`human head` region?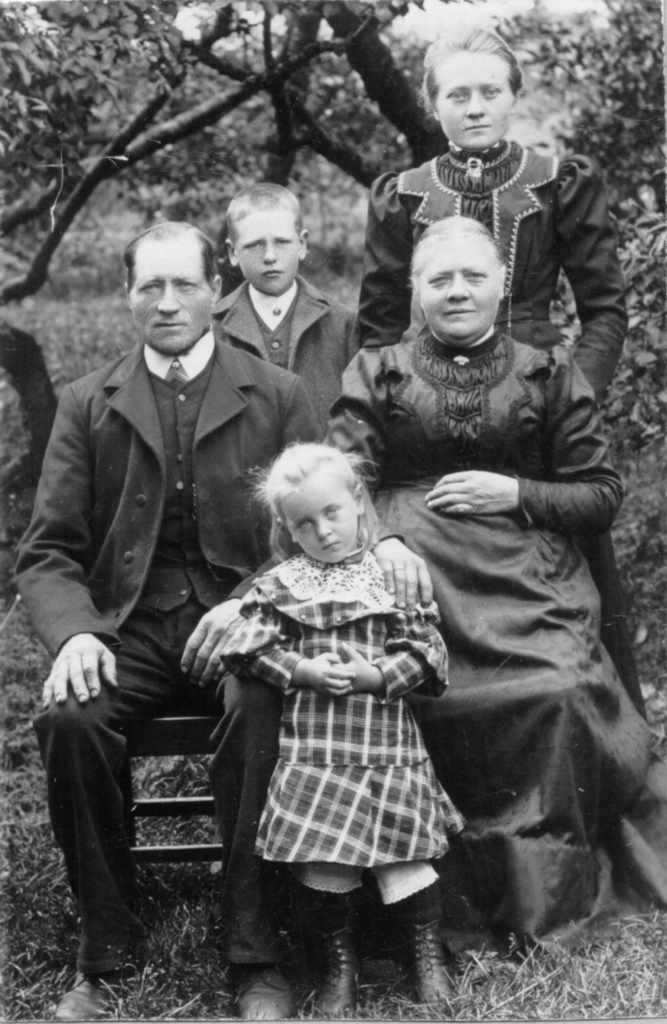
detection(427, 32, 509, 153)
